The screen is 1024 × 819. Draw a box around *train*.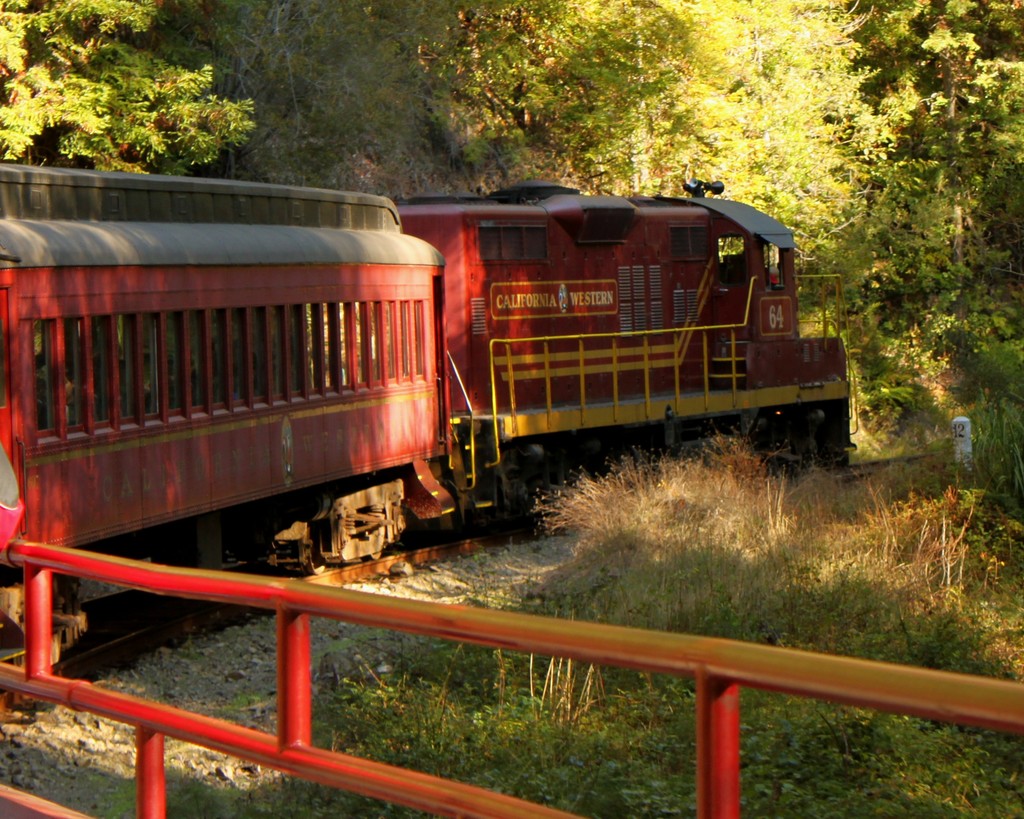
left=0, top=156, right=862, bottom=726.
